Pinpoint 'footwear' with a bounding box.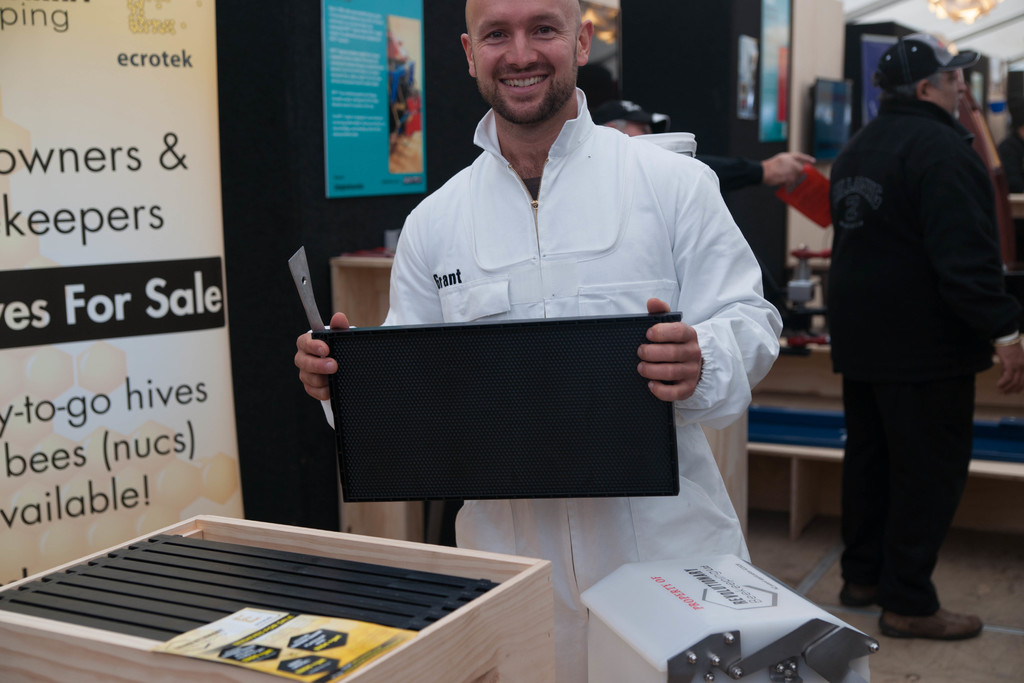
(832,574,877,609).
